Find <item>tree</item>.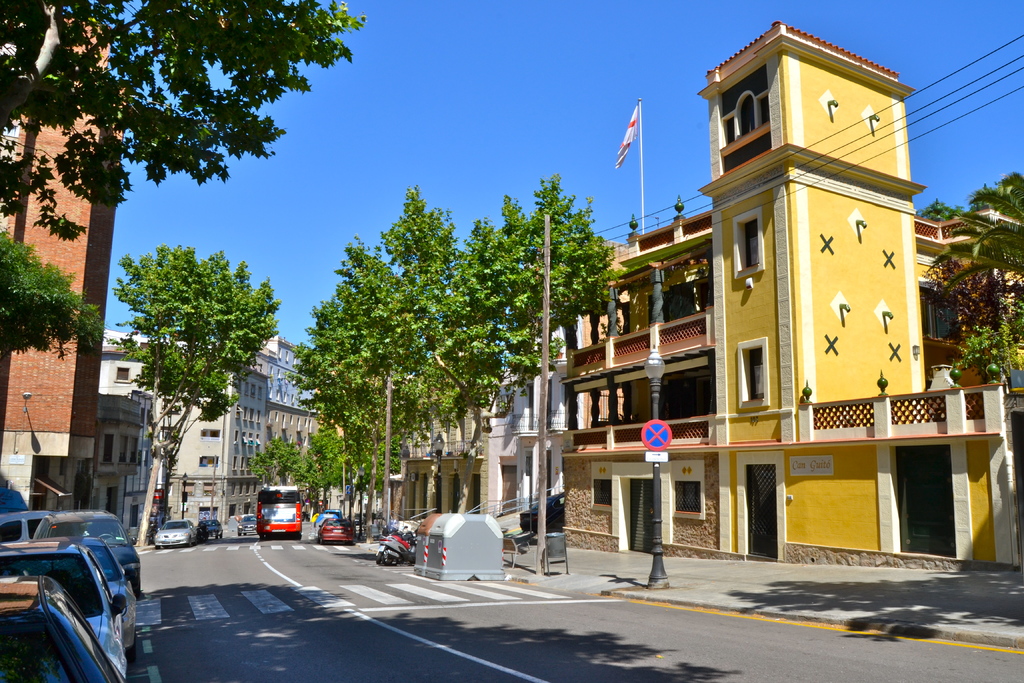
select_region(0, 0, 368, 252).
